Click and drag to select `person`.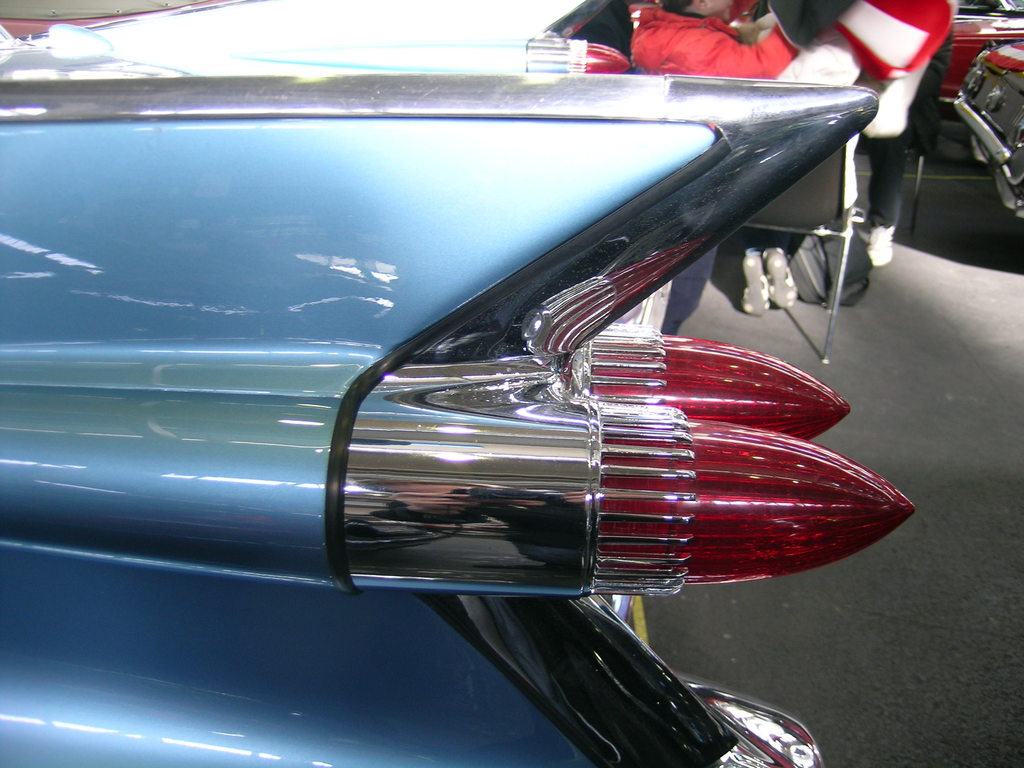
Selection: select_region(632, 0, 799, 74).
